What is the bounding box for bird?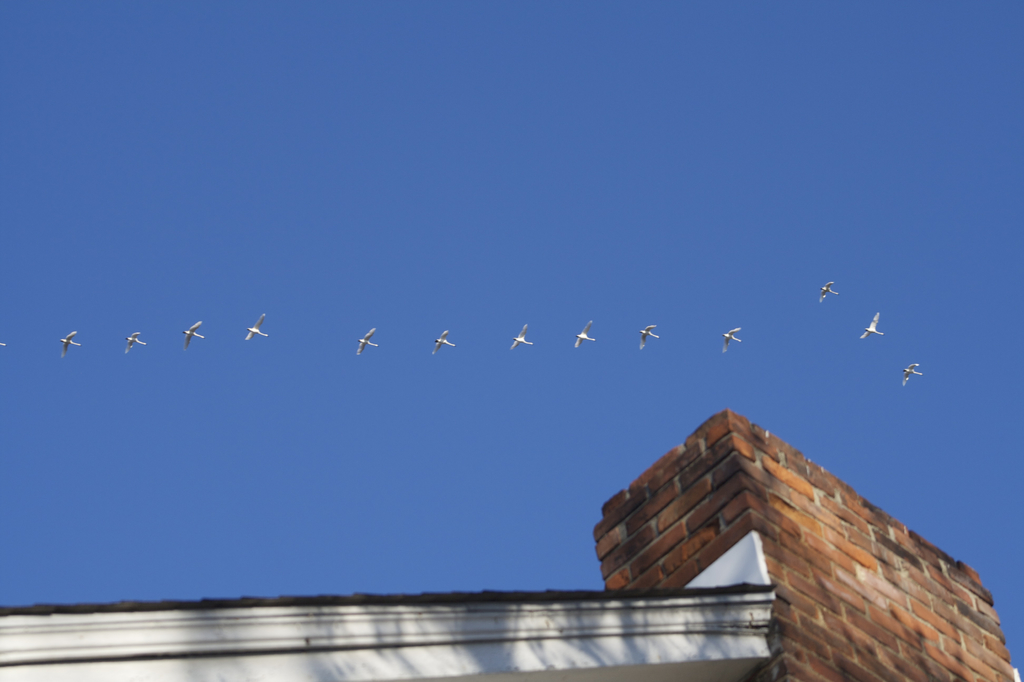
bbox(578, 321, 593, 349).
